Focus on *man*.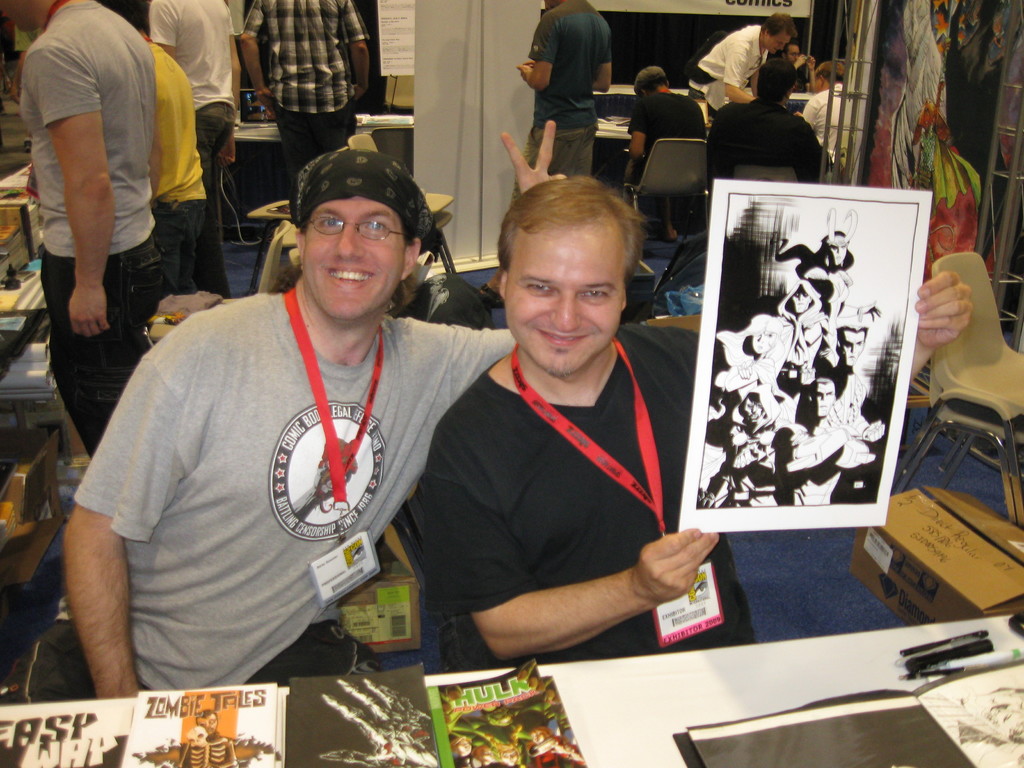
Focused at <bbox>683, 10, 794, 124</bbox>.
